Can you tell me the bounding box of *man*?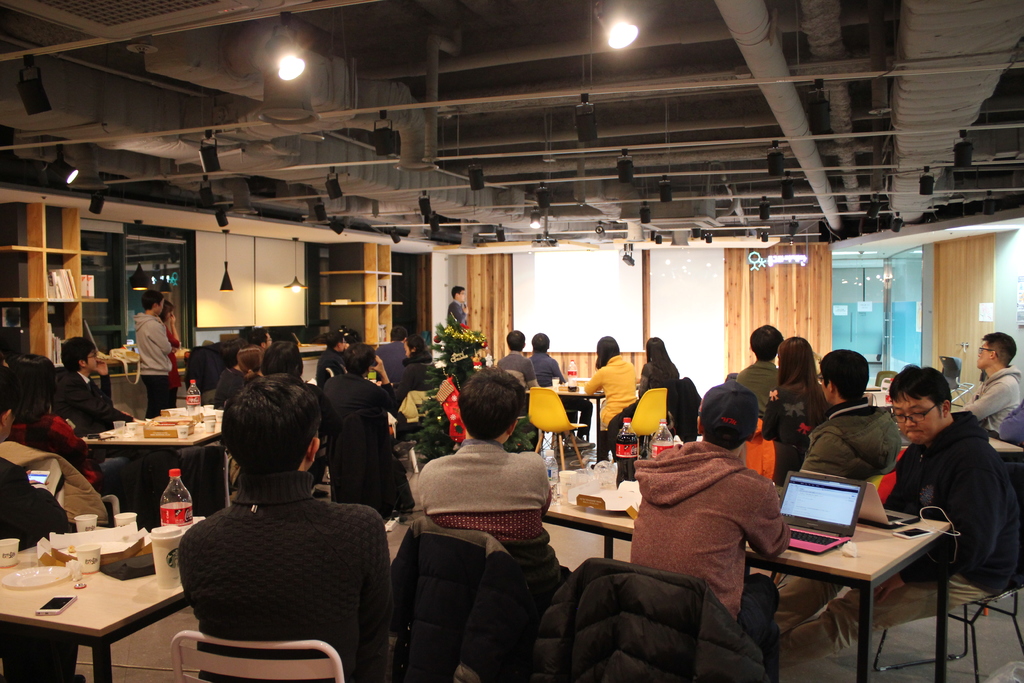
left=132, top=291, right=178, bottom=415.
